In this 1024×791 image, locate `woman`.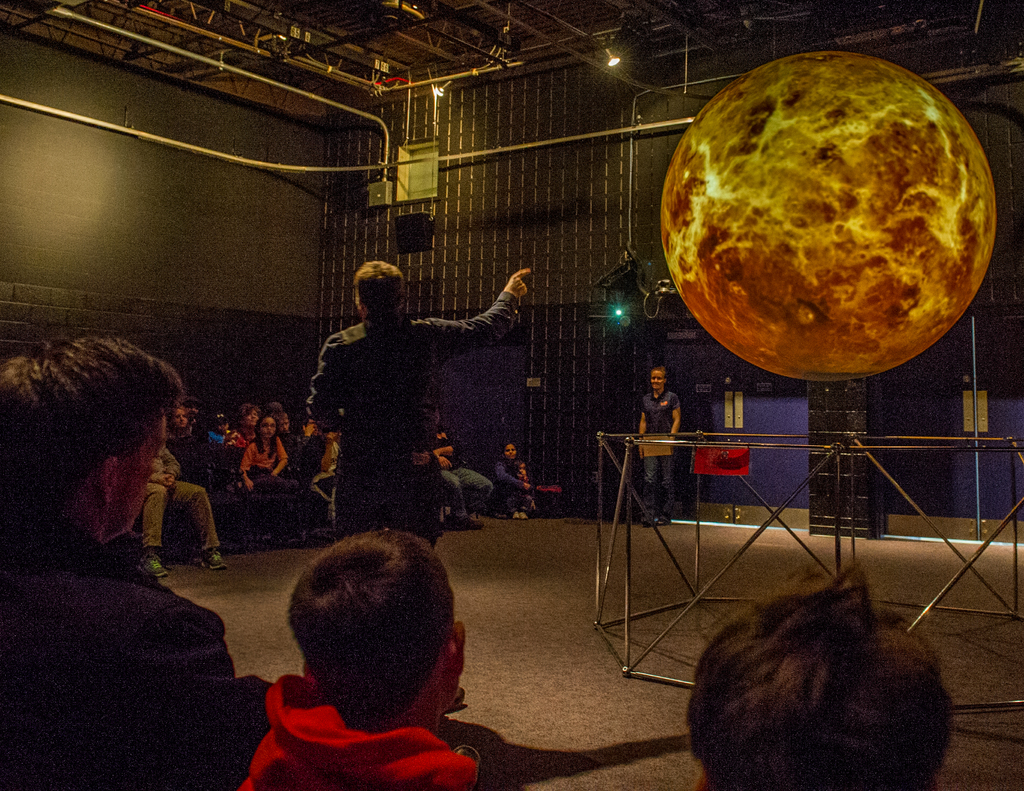
Bounding box: crop(227, 403, 257, 445).
